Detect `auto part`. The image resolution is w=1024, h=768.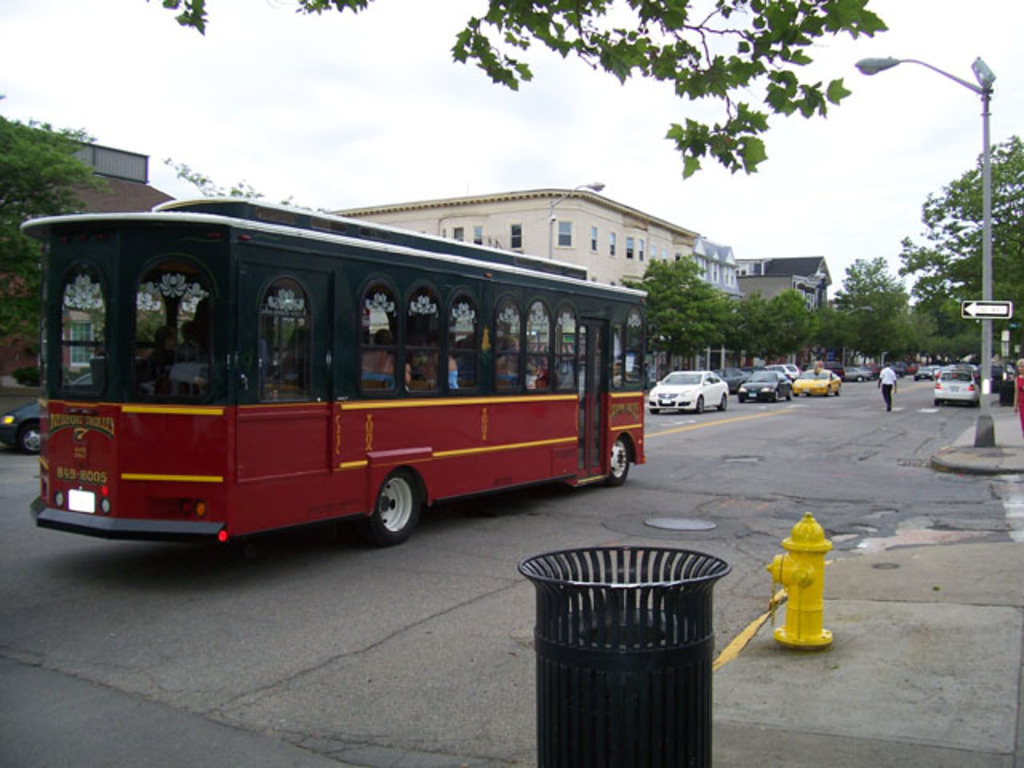
(x1=778, y1=386, x2=795, y2=398).
